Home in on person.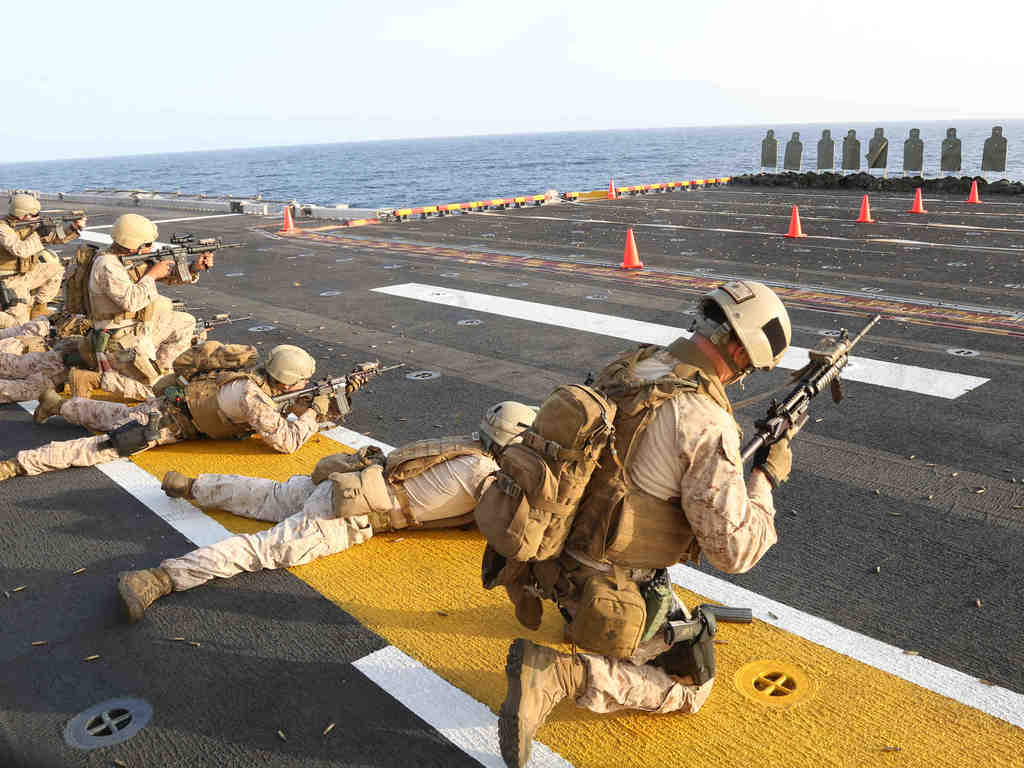
Homed in at <box>0,298,144,376</box>.
